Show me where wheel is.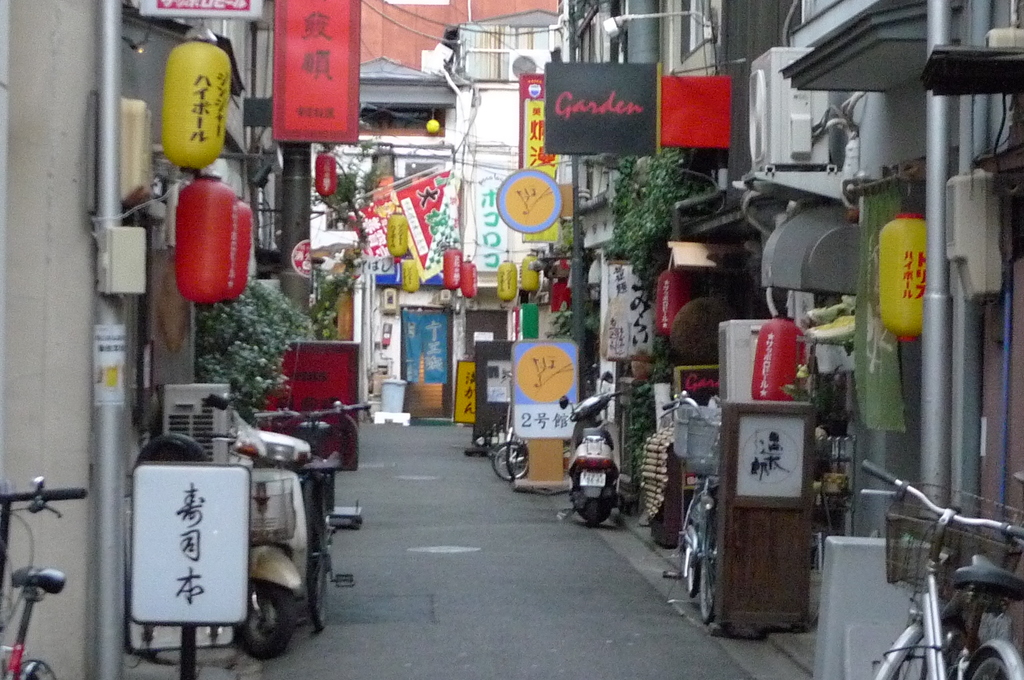
wheel is at region(589, 501, 600, 525).
